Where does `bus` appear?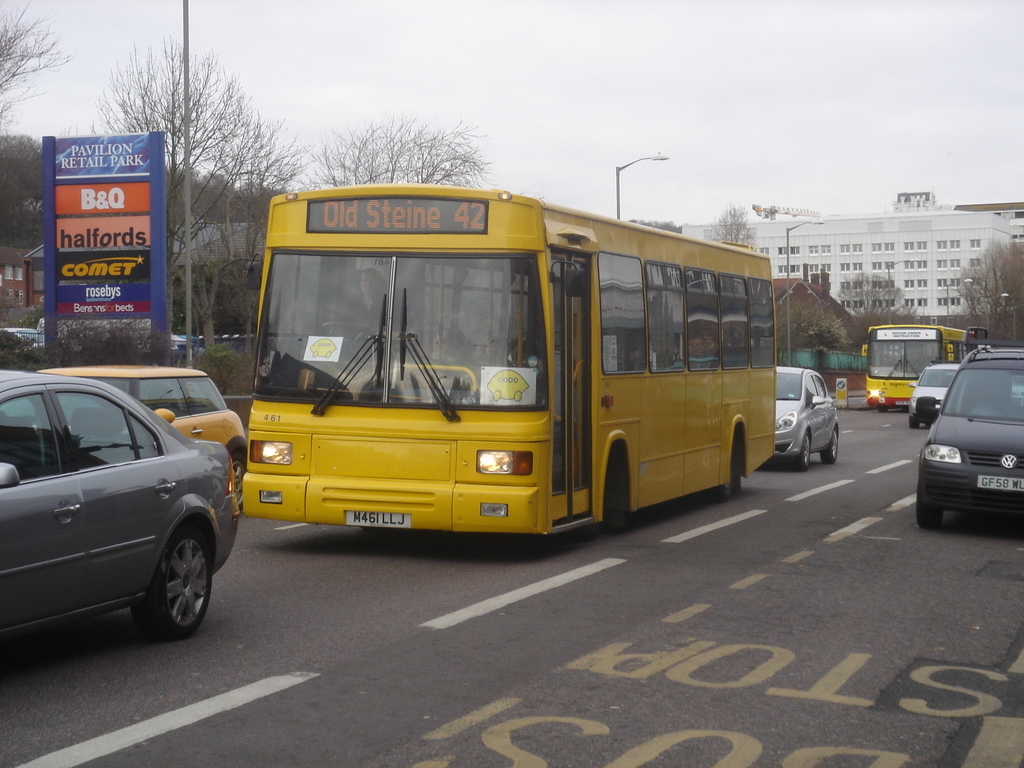
Appears at <box>862,323,973,412</box>.
